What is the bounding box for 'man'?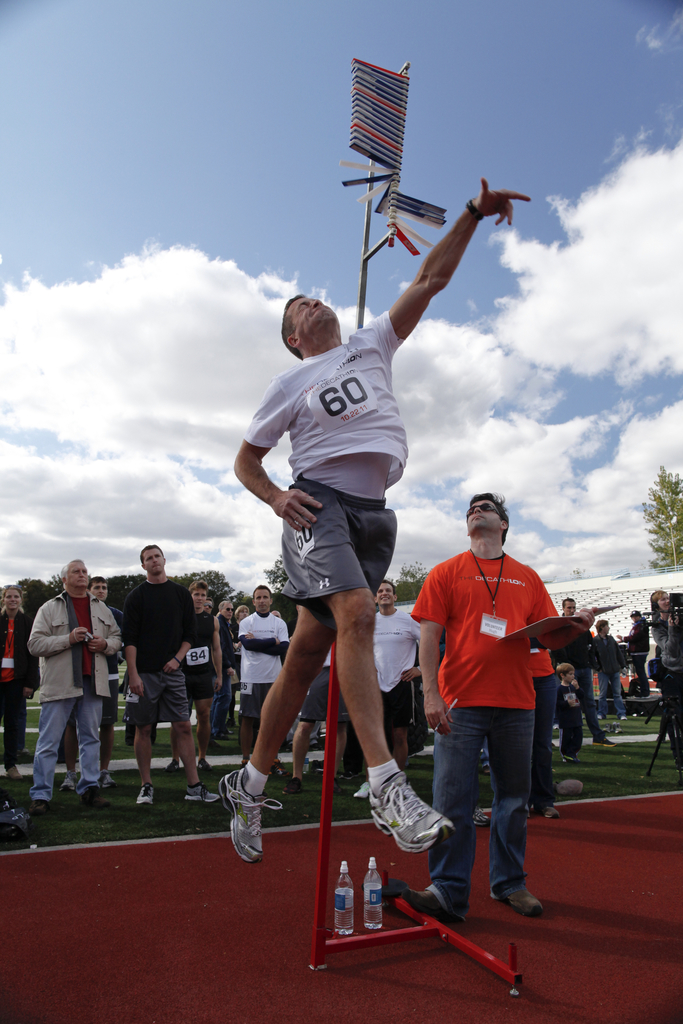
400:474:552:932.
